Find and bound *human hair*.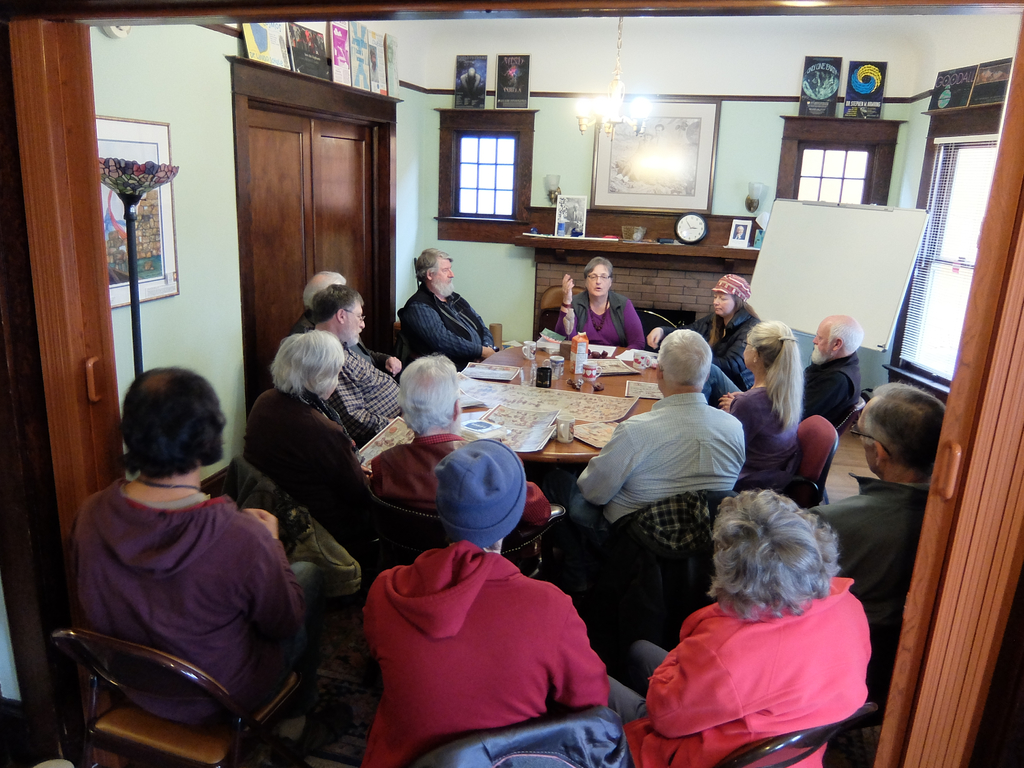
Bound: bbox(579, 255, 616, 284).
